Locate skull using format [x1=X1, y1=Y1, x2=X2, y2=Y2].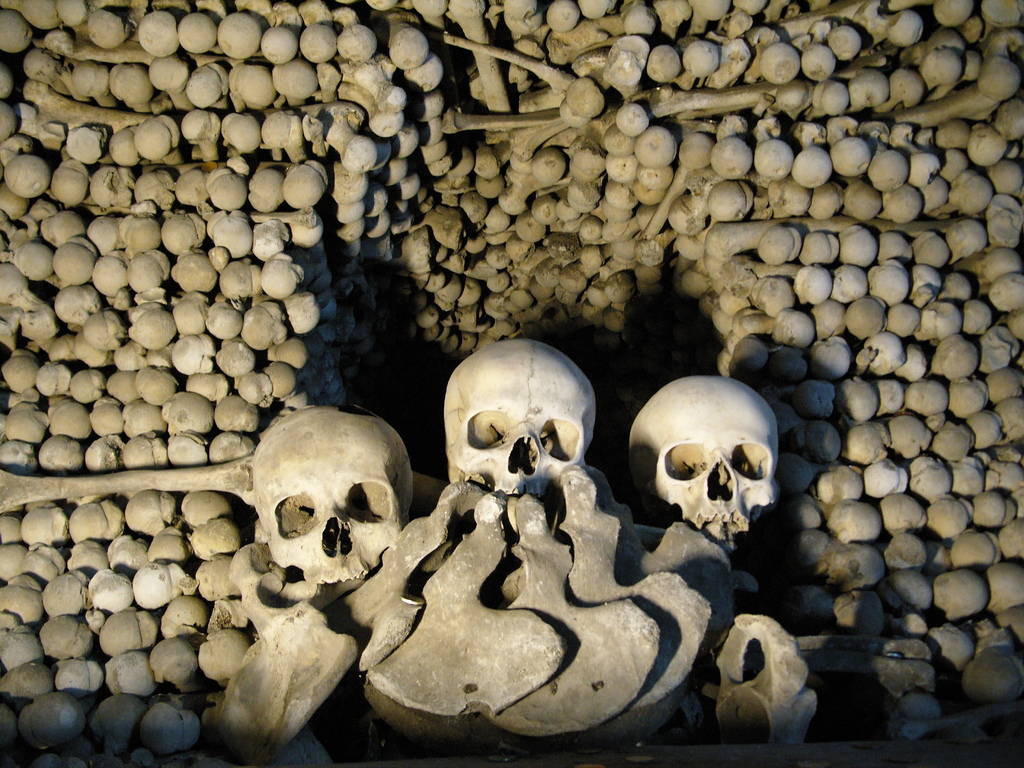
[x1=256, y1=404, x2=419, y2=589].
